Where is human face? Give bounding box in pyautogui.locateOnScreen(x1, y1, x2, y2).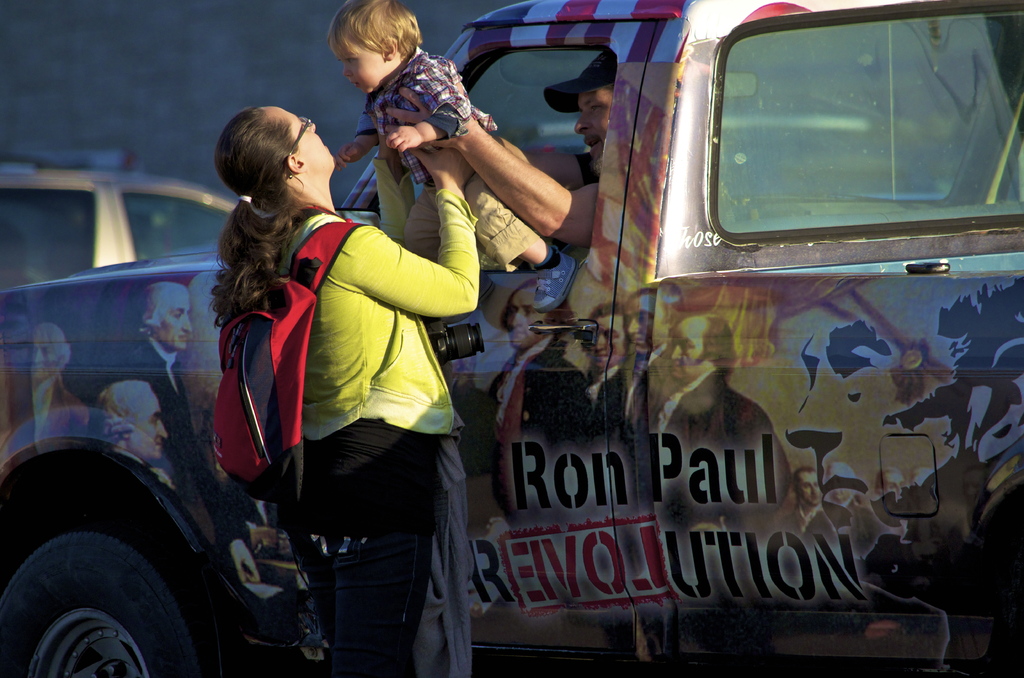
pyautogui.locateOnScreen(575, 88, 618, 174).
